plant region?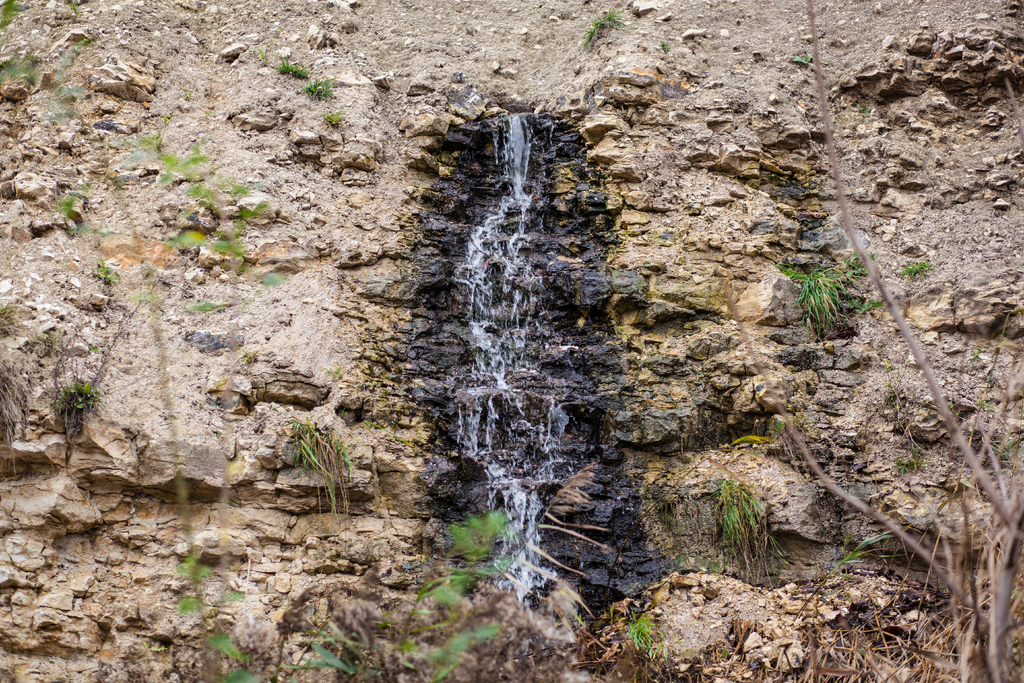
[left=790, top=51, right=812, bottom=68]
